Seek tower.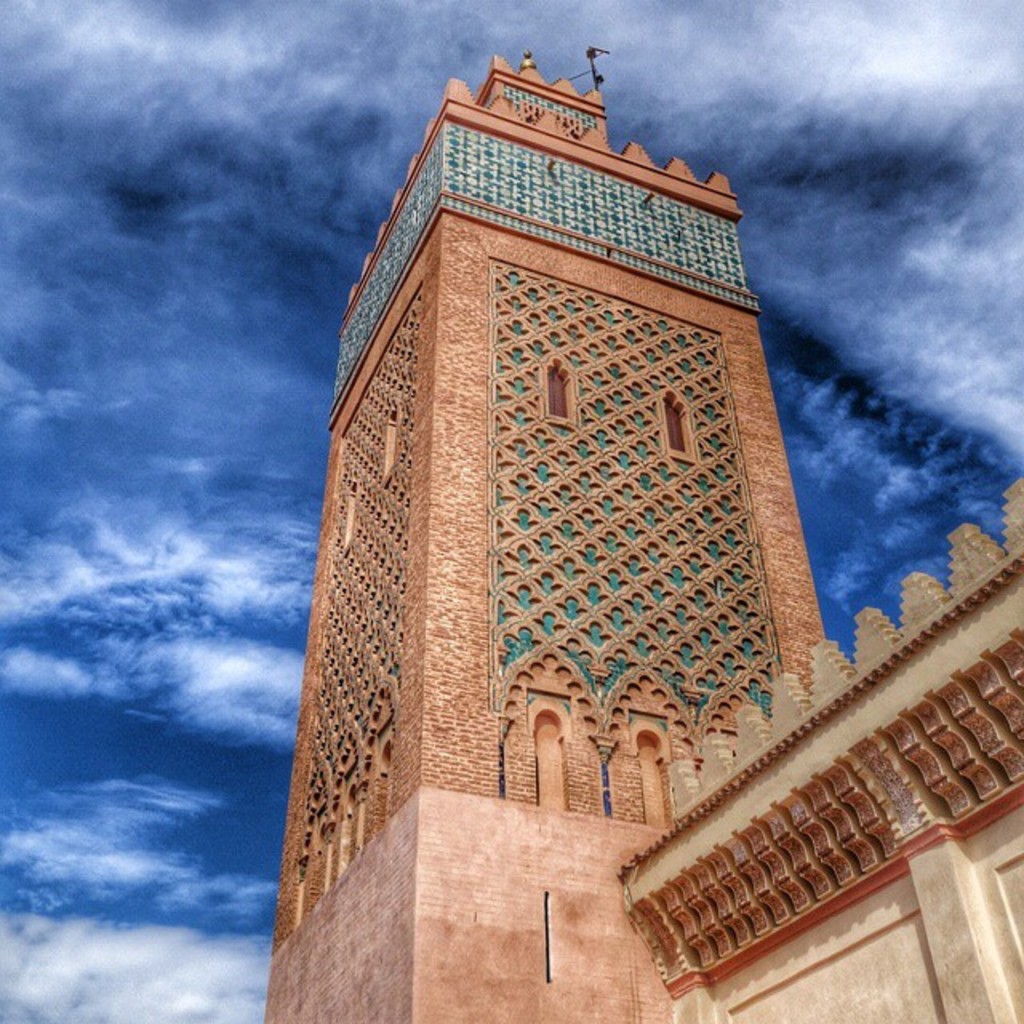
270/16/862/1023.
